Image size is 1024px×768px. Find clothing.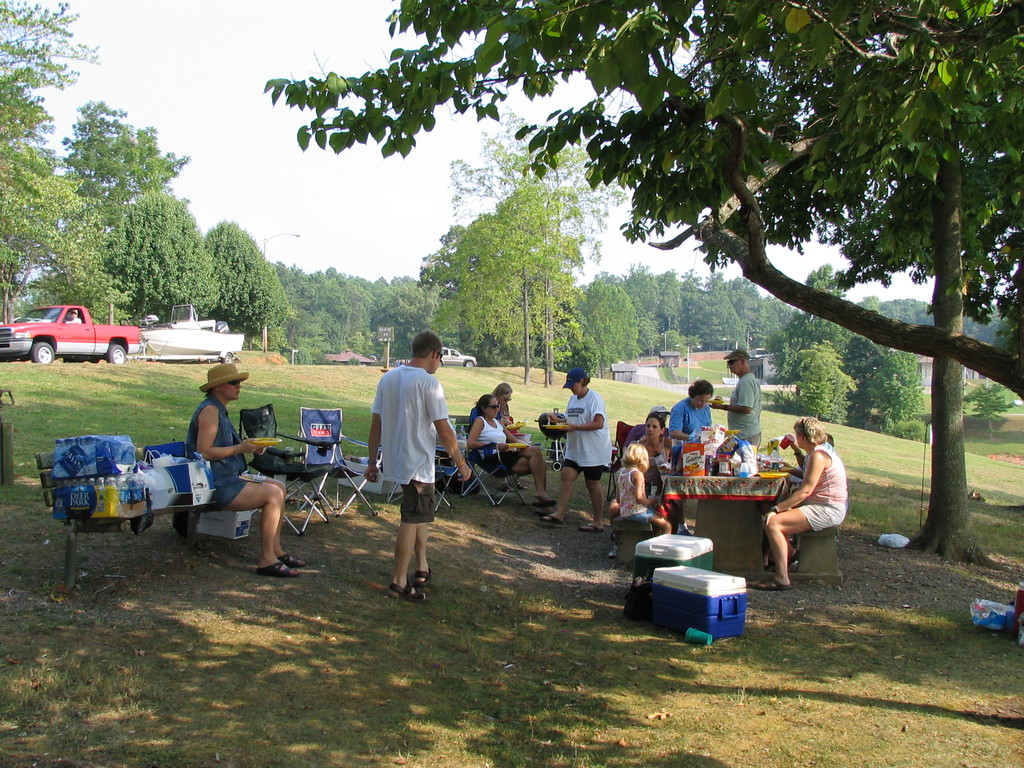
<region>673, 398, 715, 445</region>.
